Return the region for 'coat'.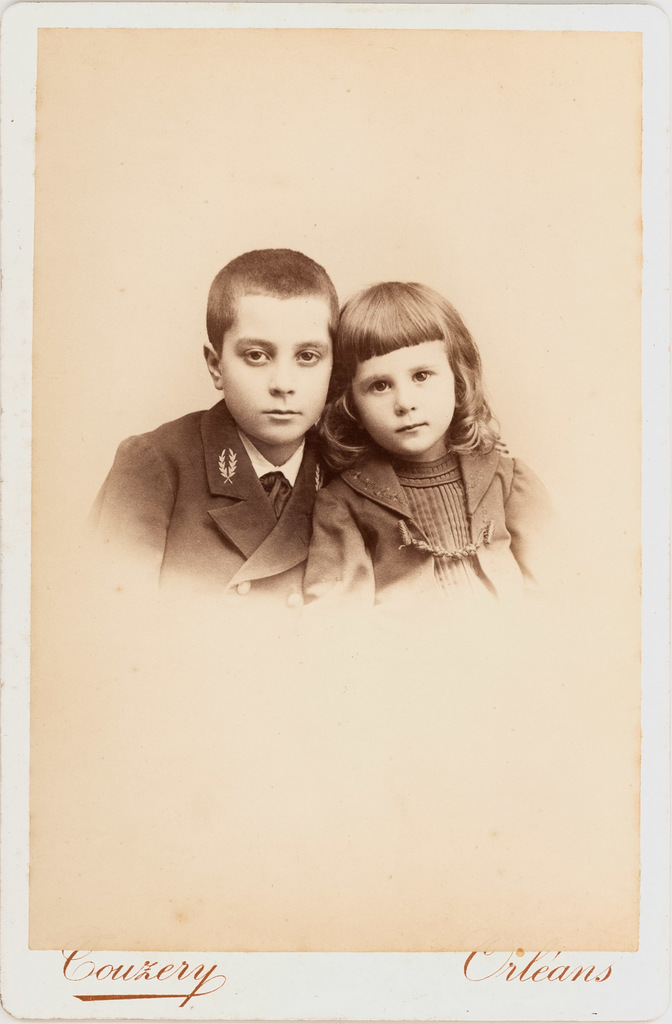
[88, 396, 328, 610].
